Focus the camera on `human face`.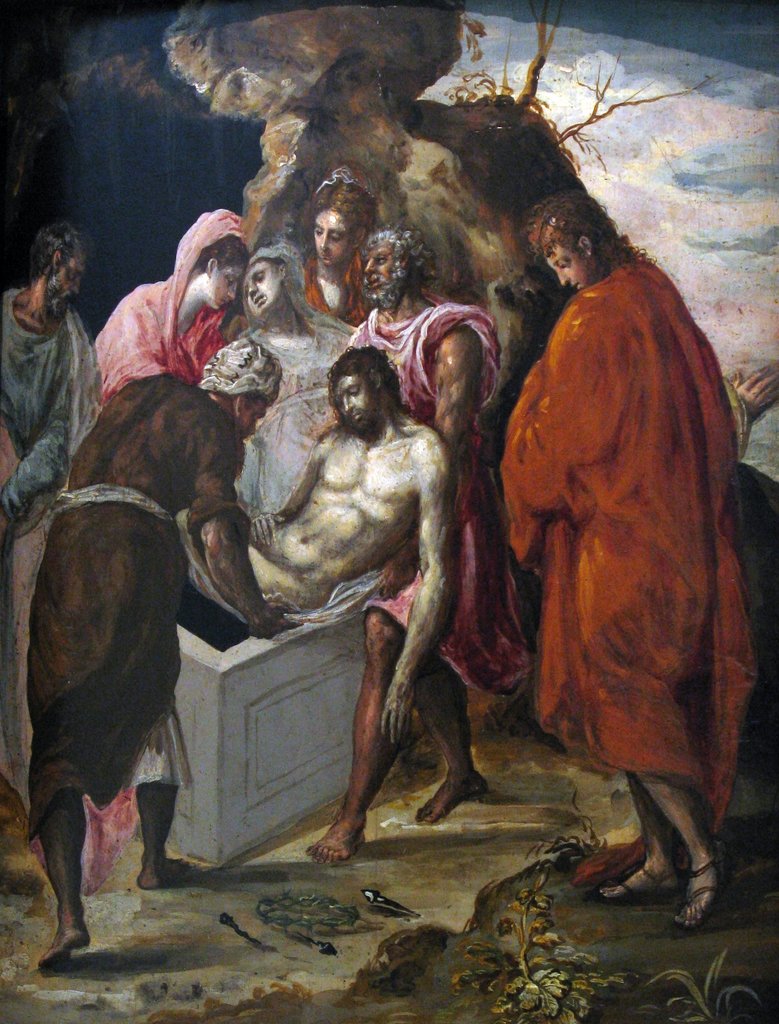
Focus region: box=[539, 240, 590, 294].
